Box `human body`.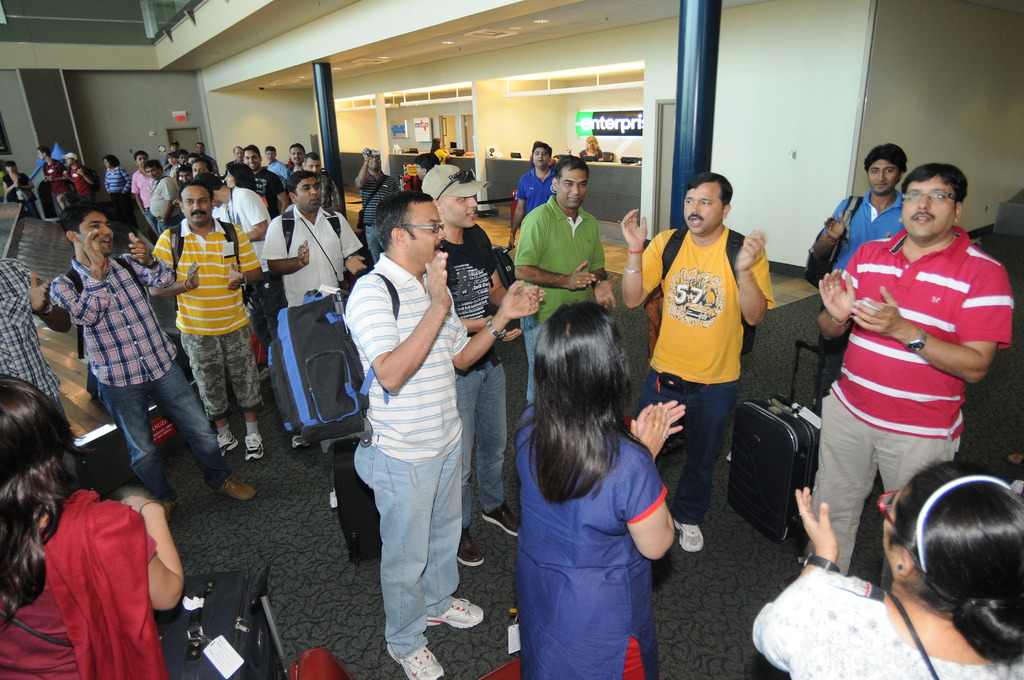
65,165,96,204.
